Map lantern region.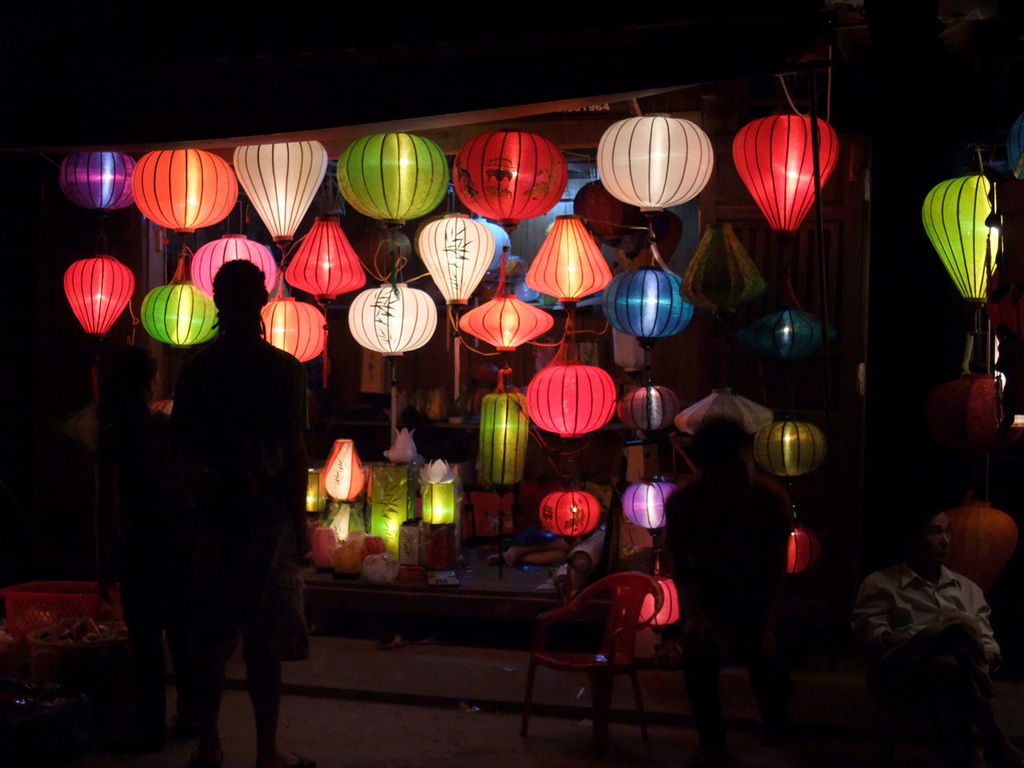
Mapped to left=338, top=134, right=452, bottom=294.
